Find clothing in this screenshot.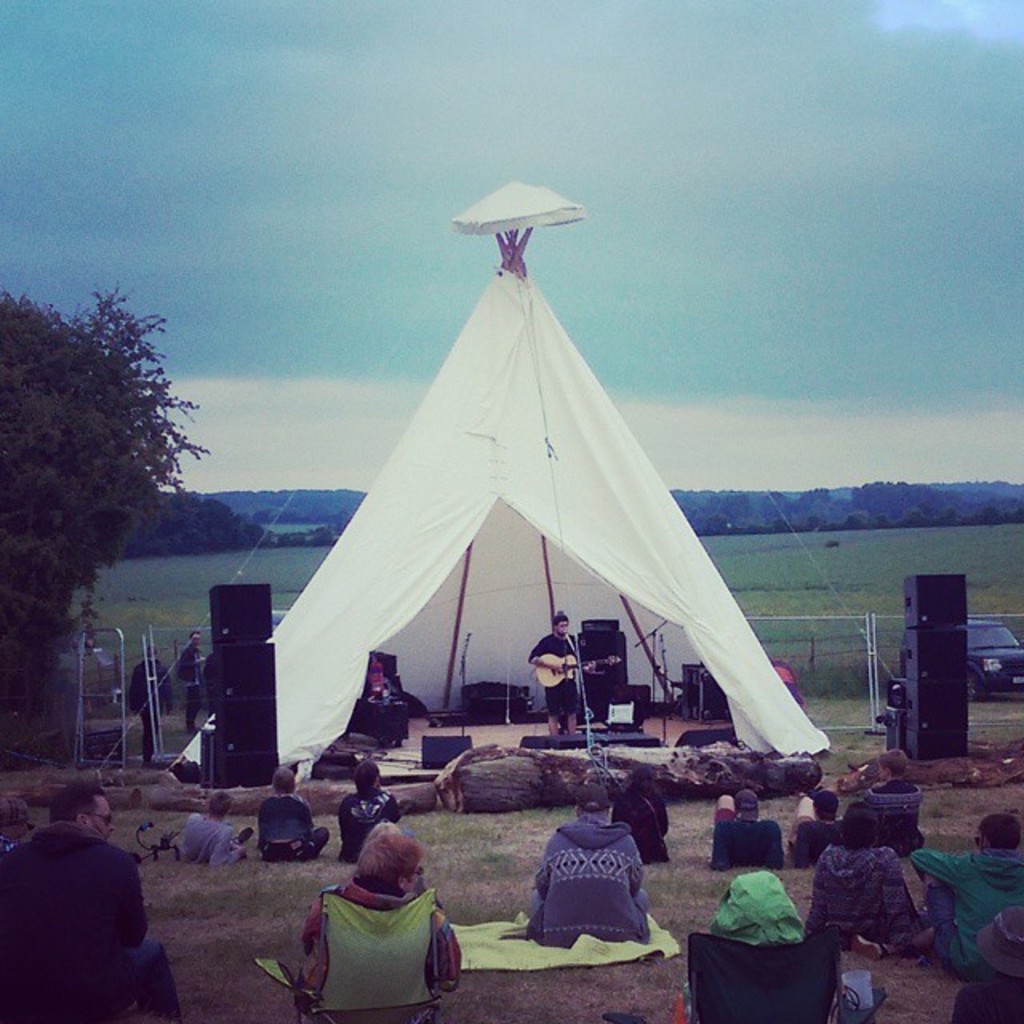
The bounding box for clothing is box(528, 630, 571, 722).
